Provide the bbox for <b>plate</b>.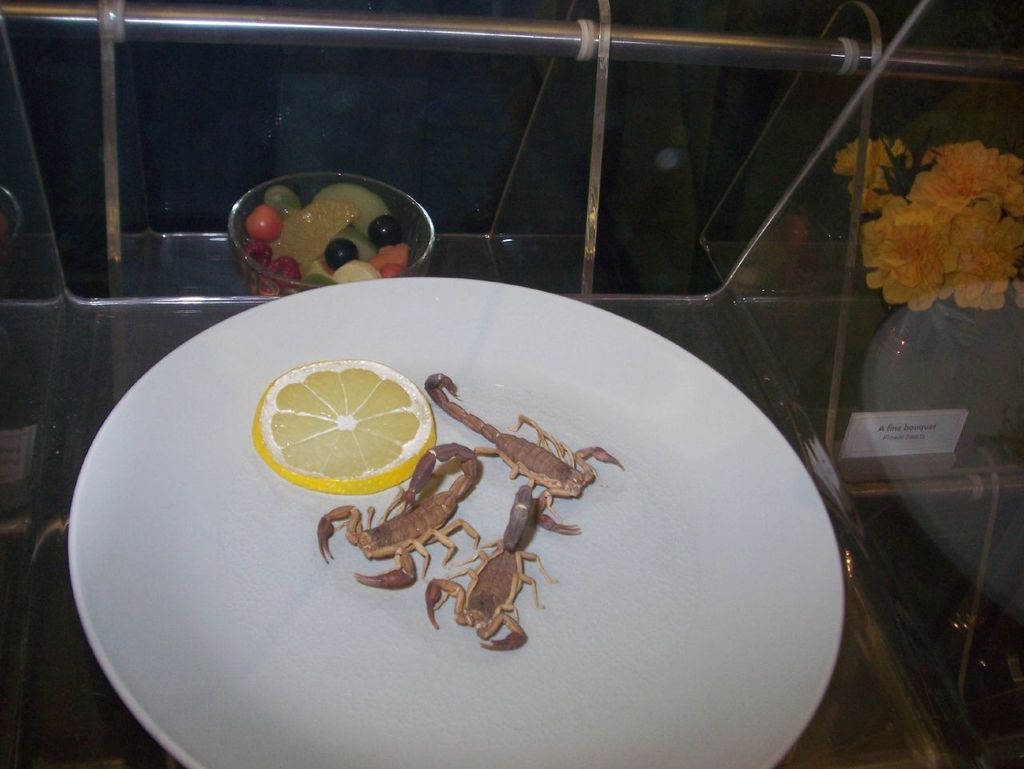
(x1=65, y1=280, x2=843, y2=768).
